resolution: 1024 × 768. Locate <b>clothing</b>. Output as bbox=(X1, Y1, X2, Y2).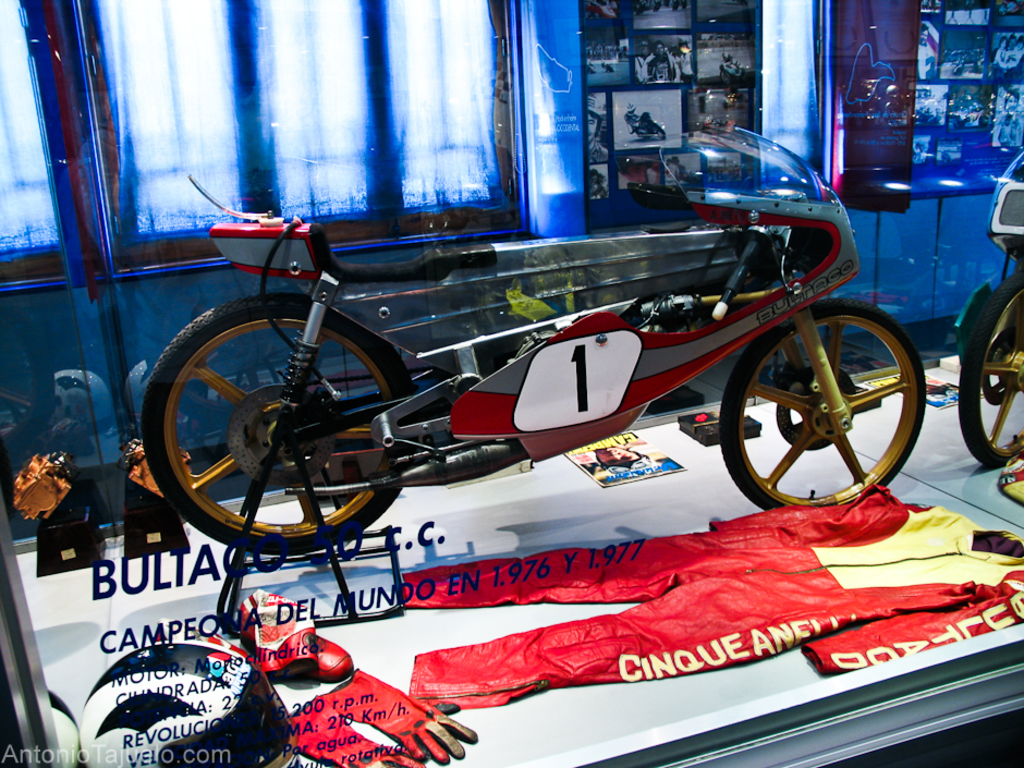
bbox=(121, 476, 193, 560).
